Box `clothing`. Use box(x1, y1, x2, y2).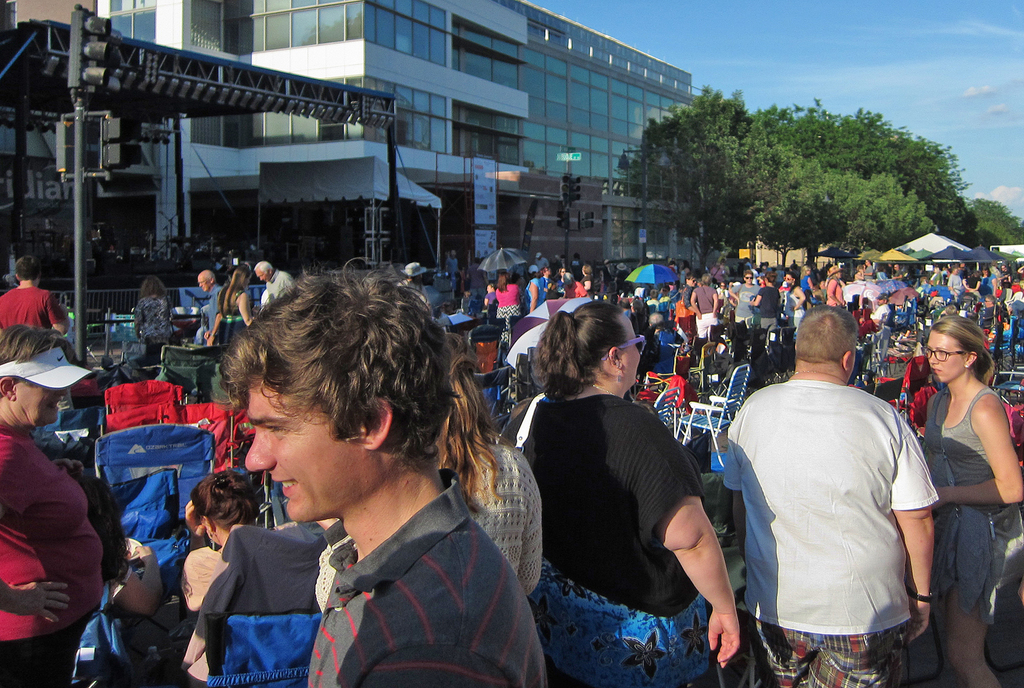
box(301, 471, 552, 687).
